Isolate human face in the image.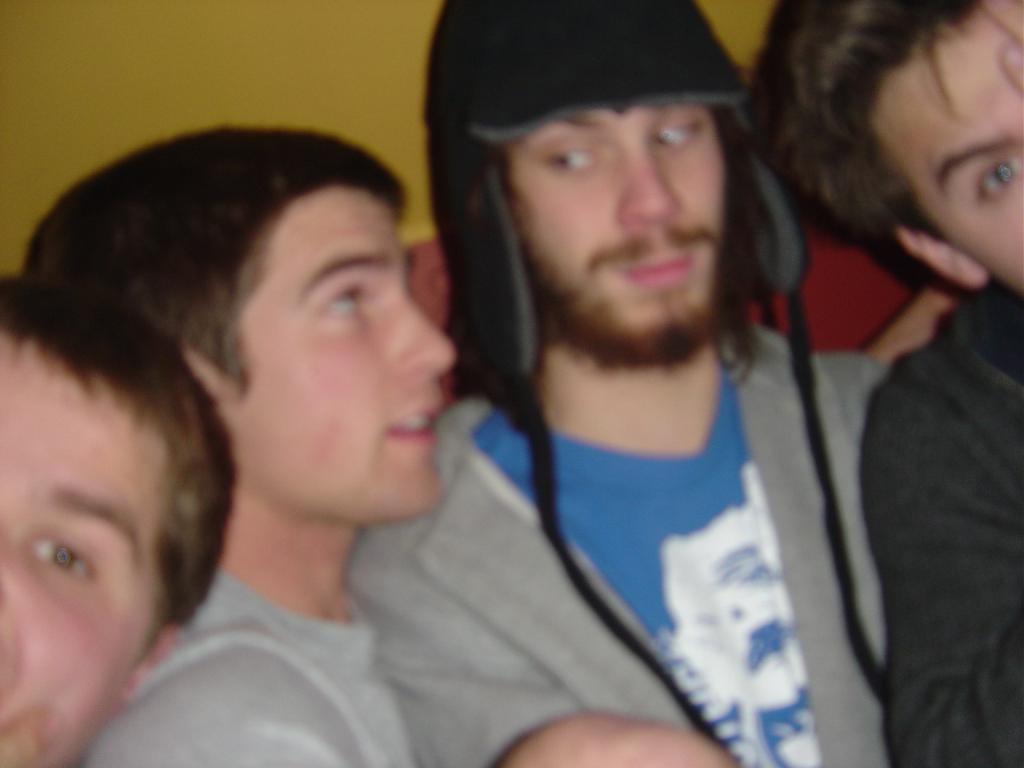
Isolated region: [239,181,461,521].
